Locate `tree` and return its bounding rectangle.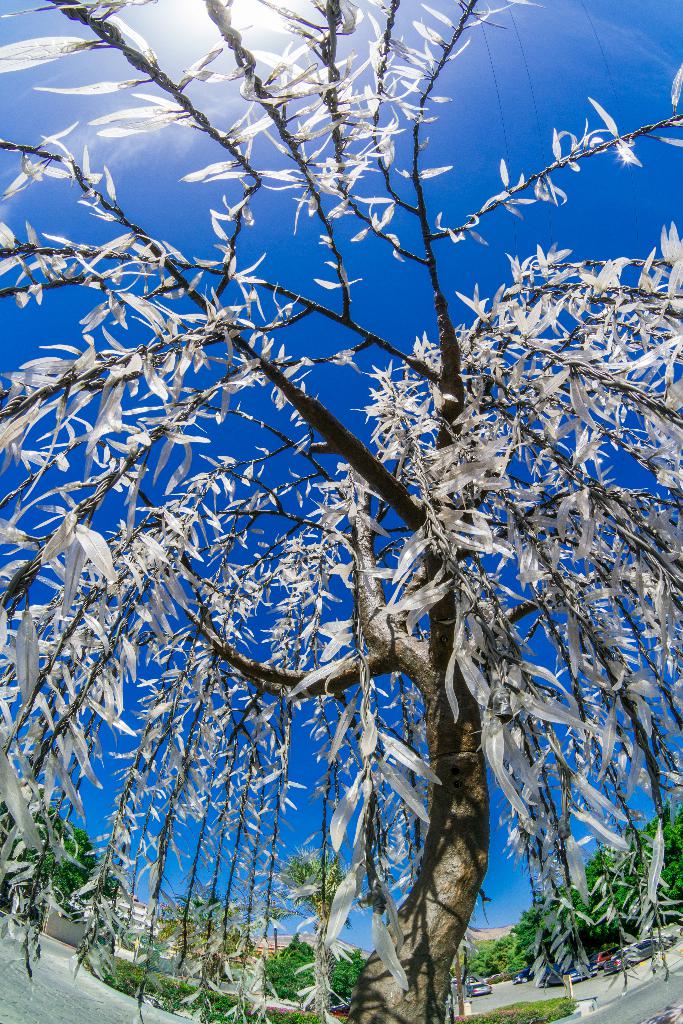
271,836,358,1023.
